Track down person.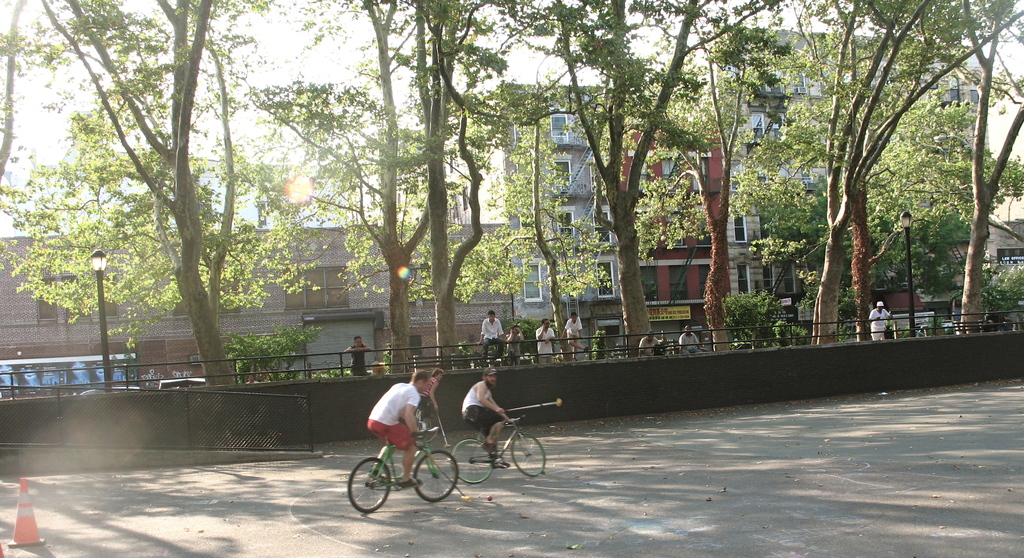
Tracked to <box>679,321,697,355</box>.
